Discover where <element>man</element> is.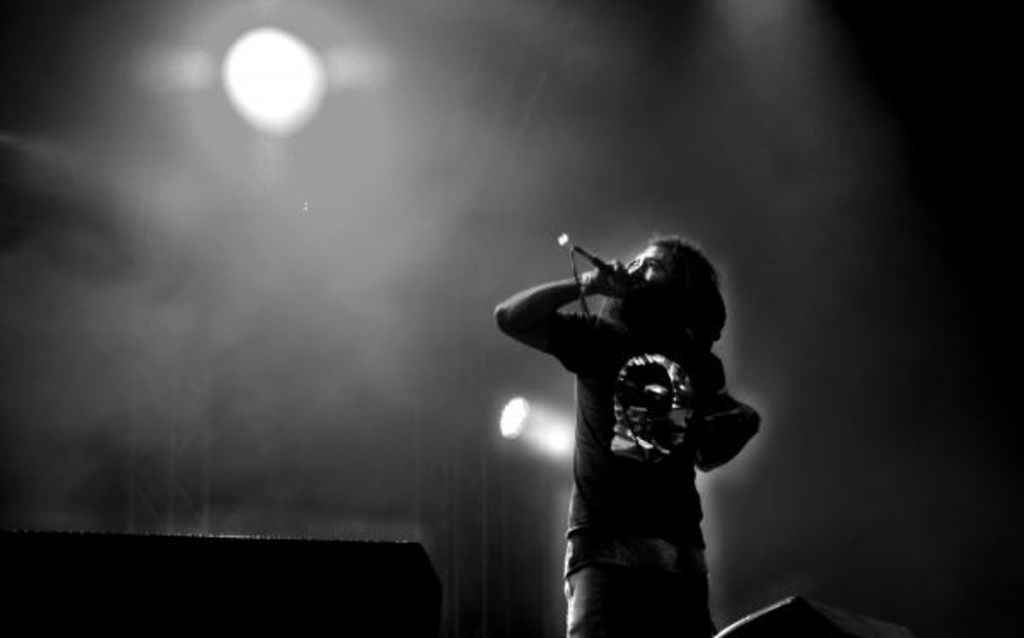
Discovered at (497,184,756,600).
